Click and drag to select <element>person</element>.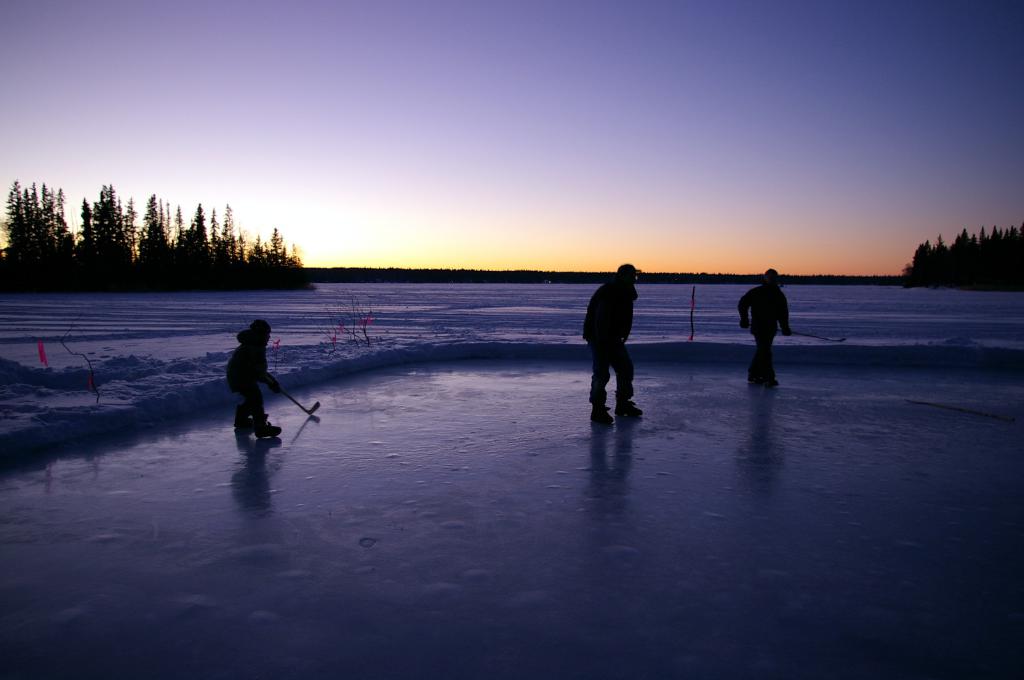
Selection: <box>225,320,284,439</box>.
